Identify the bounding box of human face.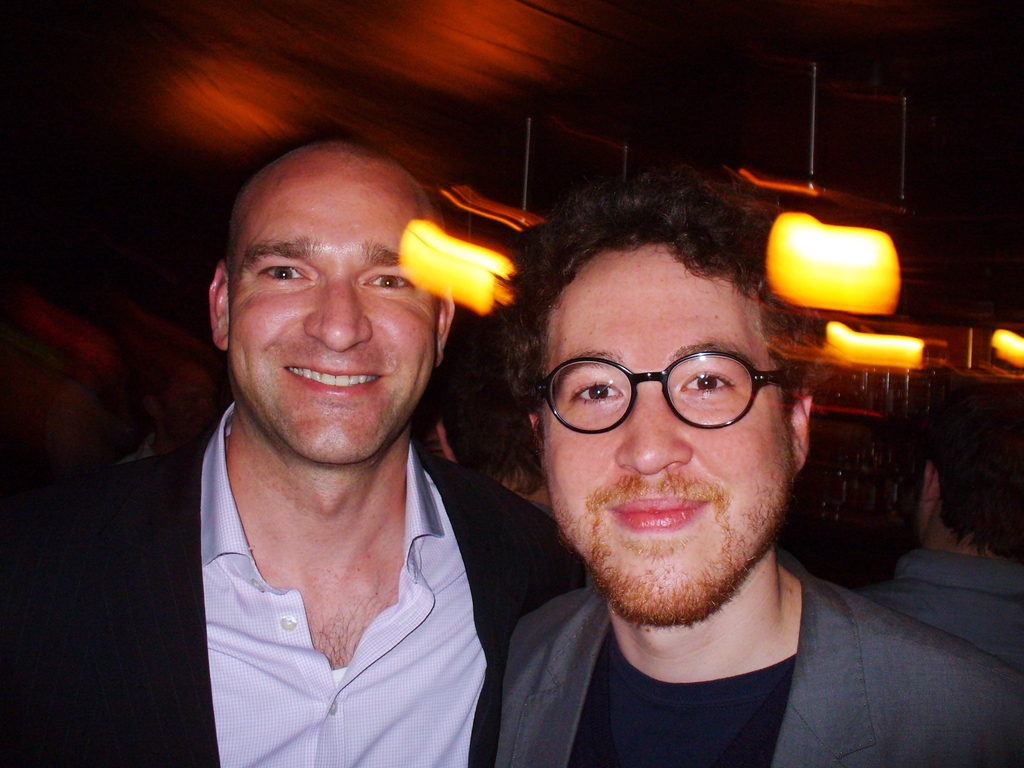
x1=227, y1=177, x2=442, y2=464.
